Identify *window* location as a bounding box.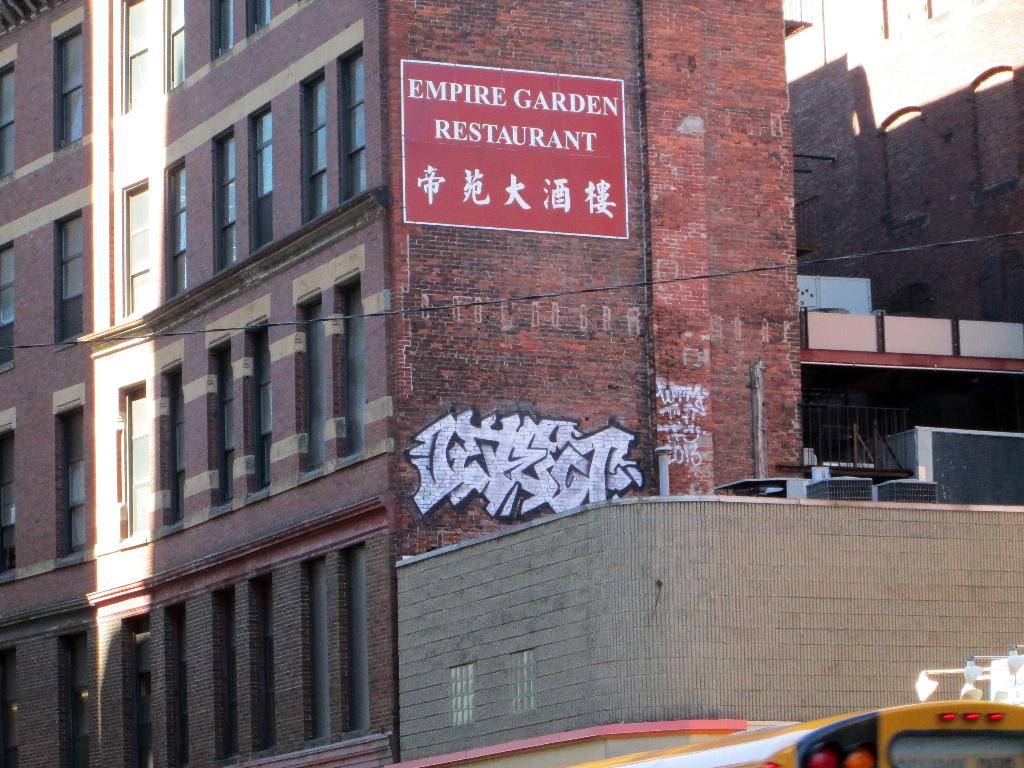
pyautogui.locateOnScreen(0, 246, 15, 363).
